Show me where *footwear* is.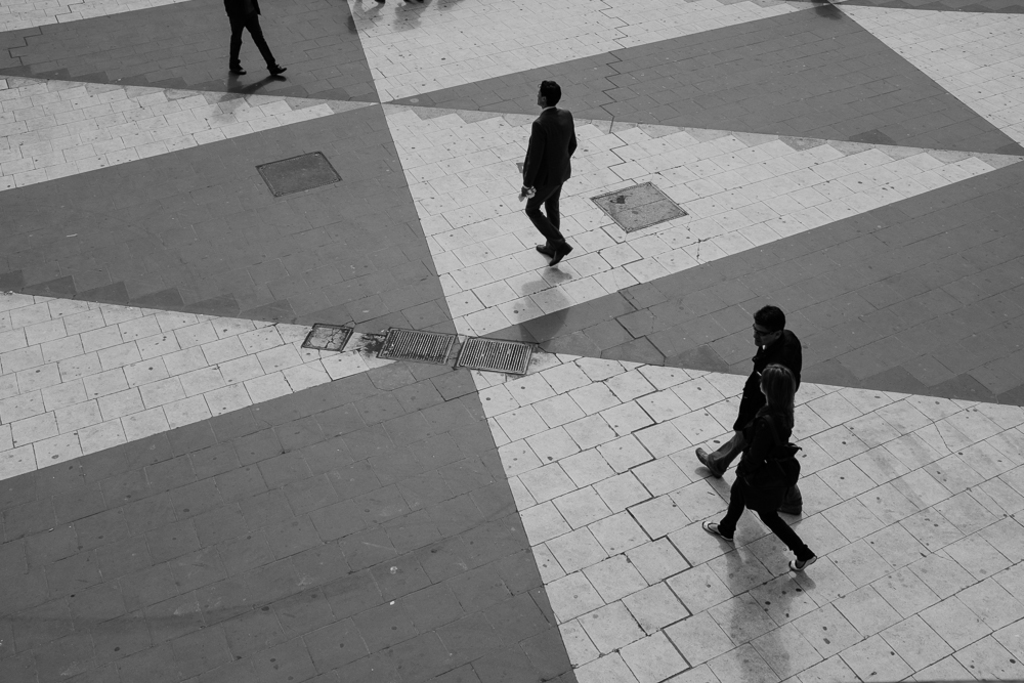
*footwear* is at box=[221, 61, 244, 75].
